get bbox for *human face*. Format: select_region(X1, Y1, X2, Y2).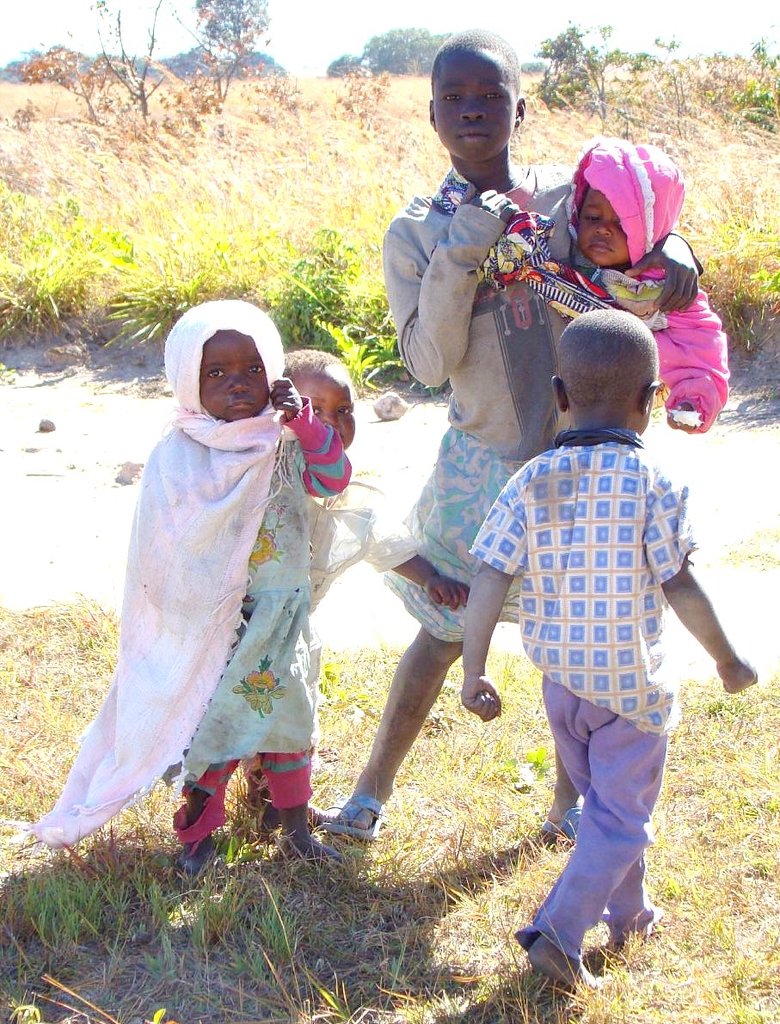
select_region(580, 193, 630, 270).
